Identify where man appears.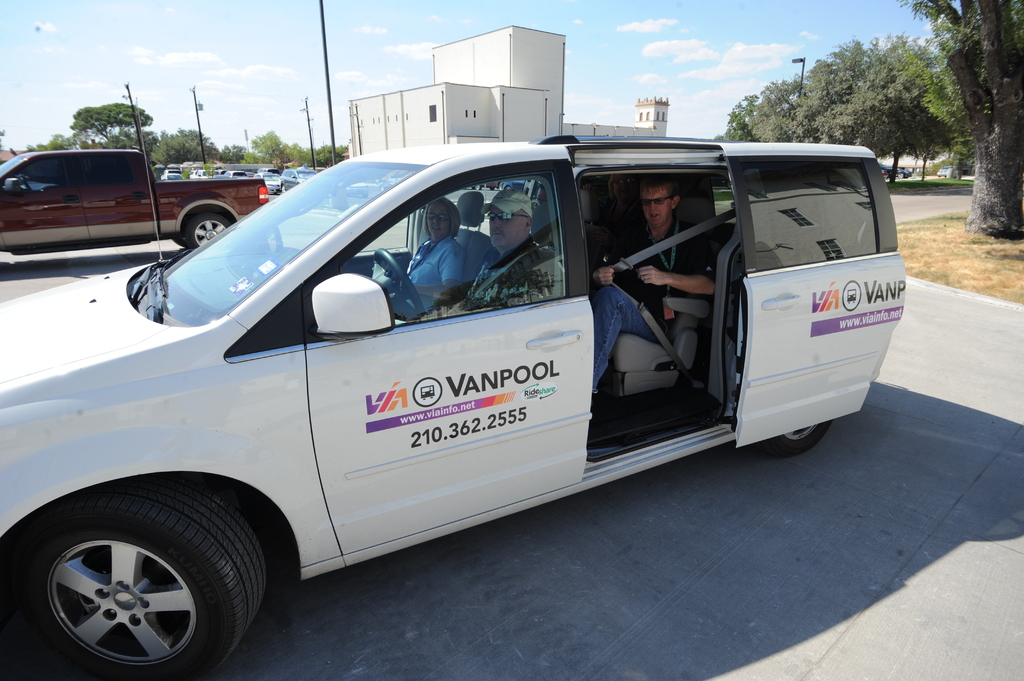
Appears at [590,172,717,397].
